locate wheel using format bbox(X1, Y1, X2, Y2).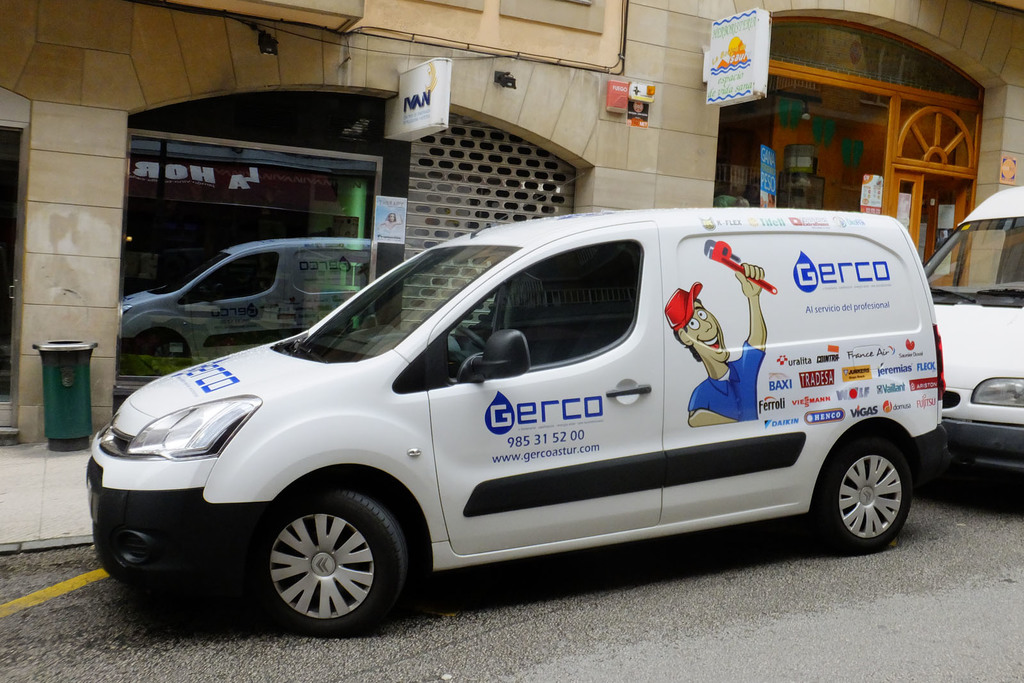
bbox(243, 502, 409, 627).
